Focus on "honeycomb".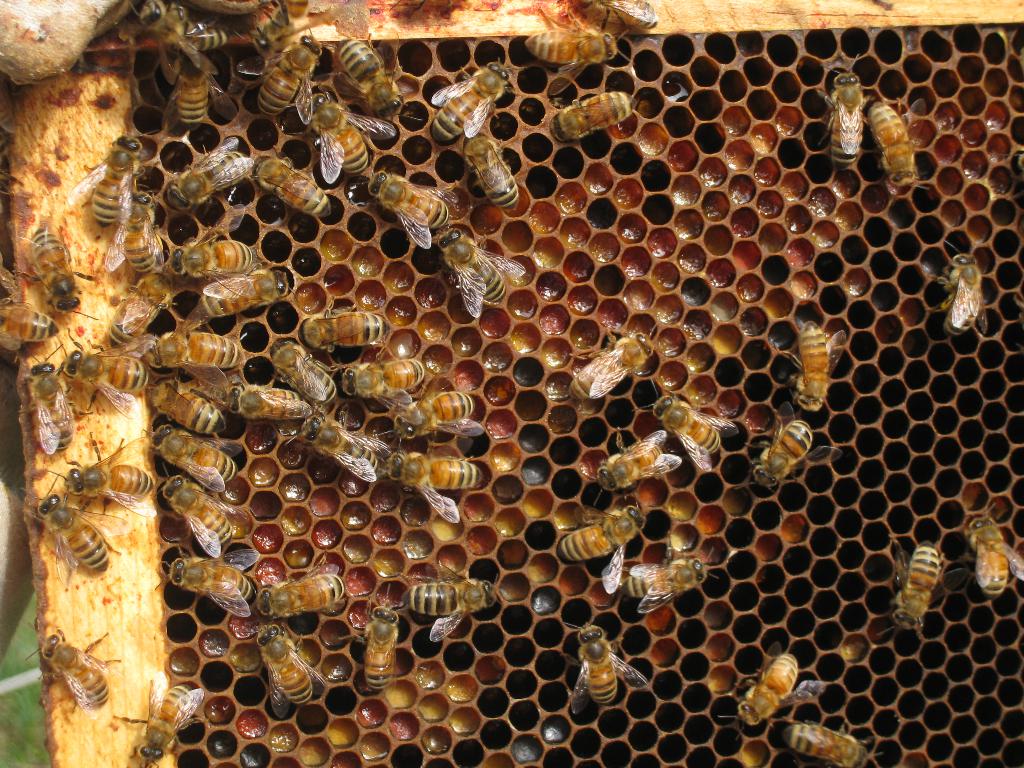
Focused at x1=133, y1=31, x2=1023, y2=767.
